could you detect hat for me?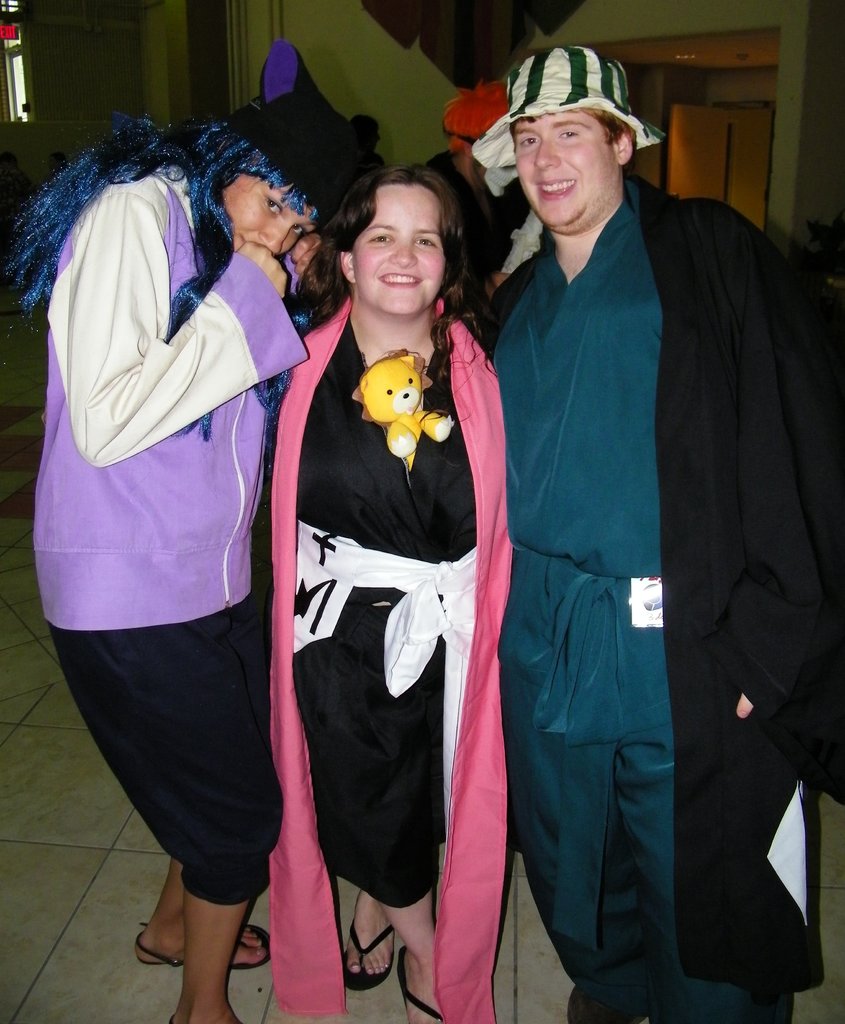
Detection result: x1=234, y1=88, x2=364, y2=225.
